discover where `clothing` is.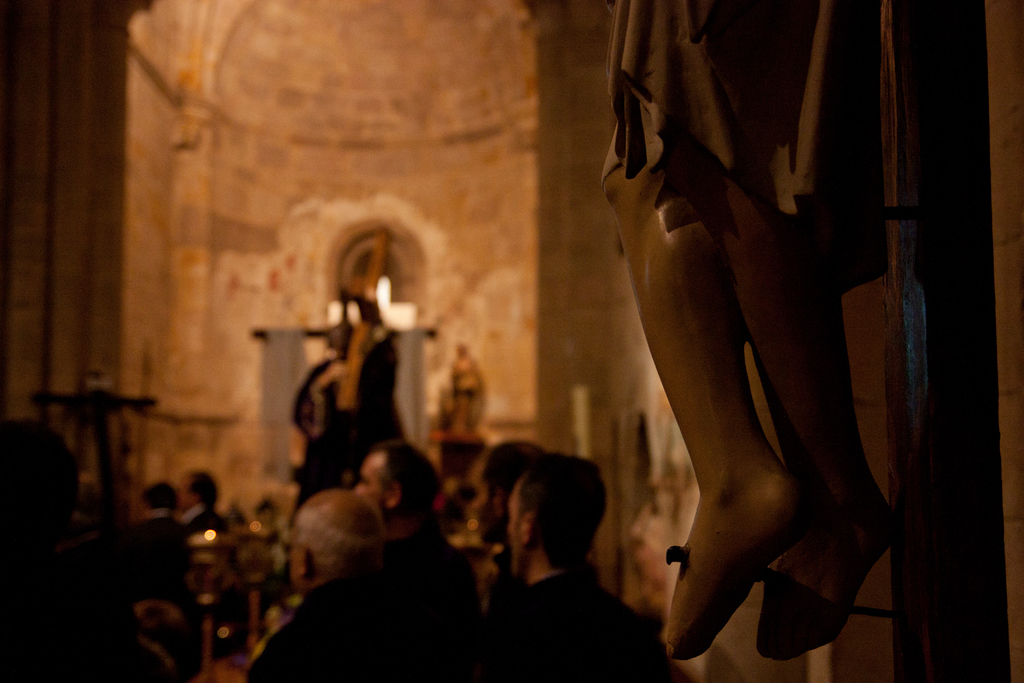
Discovered at <region>500, 572, 673, 682</region>.
